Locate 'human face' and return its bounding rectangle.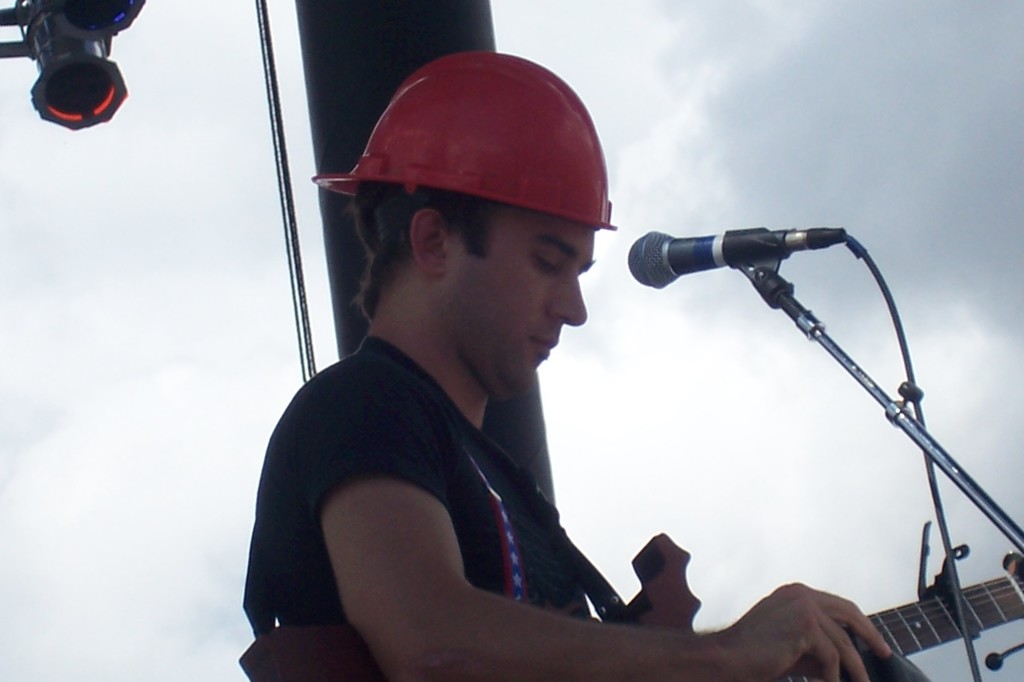
[left=444, top=207, right=586, bottom=395].
